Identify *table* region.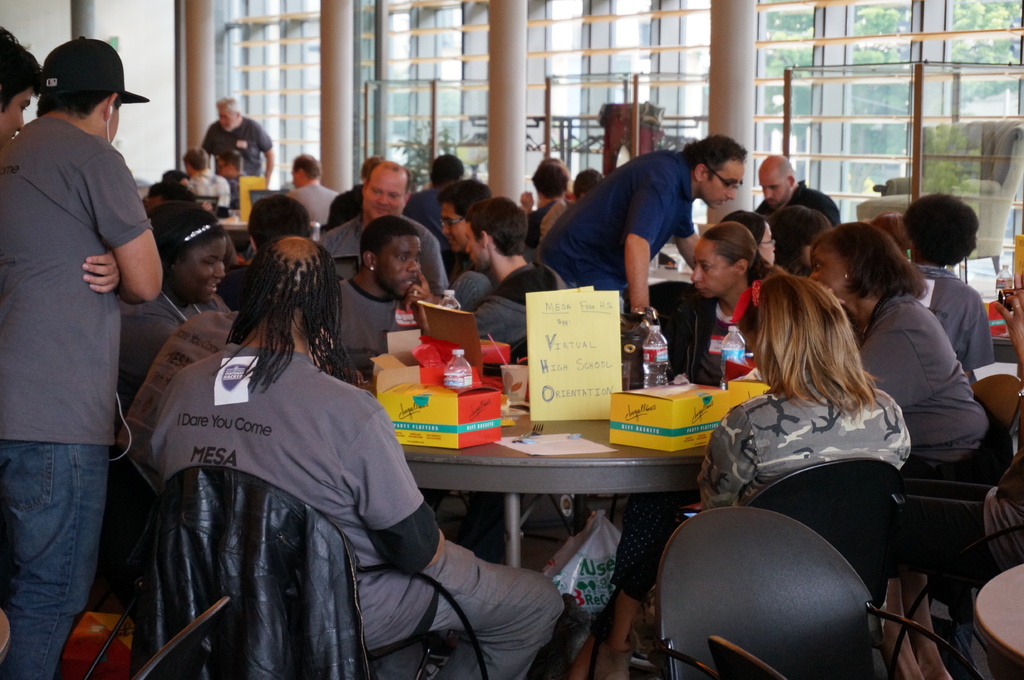
Region: bbox=(379, 335, 722, 572).
